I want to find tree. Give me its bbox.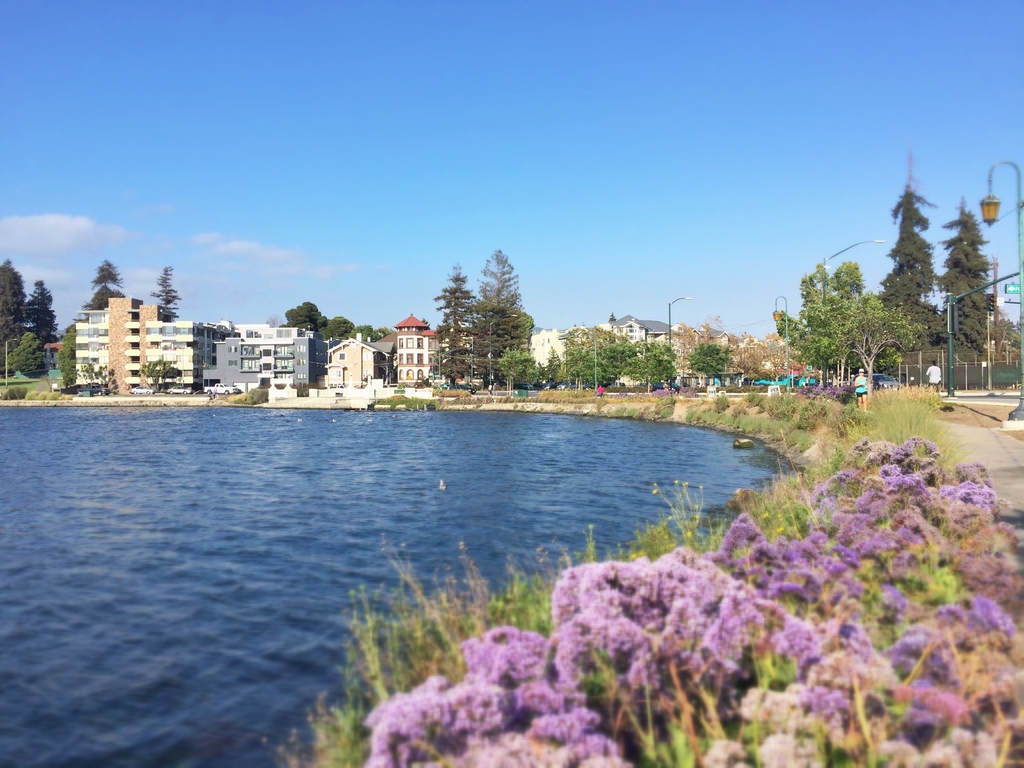
bbox=(0, 259, 24, 377).
